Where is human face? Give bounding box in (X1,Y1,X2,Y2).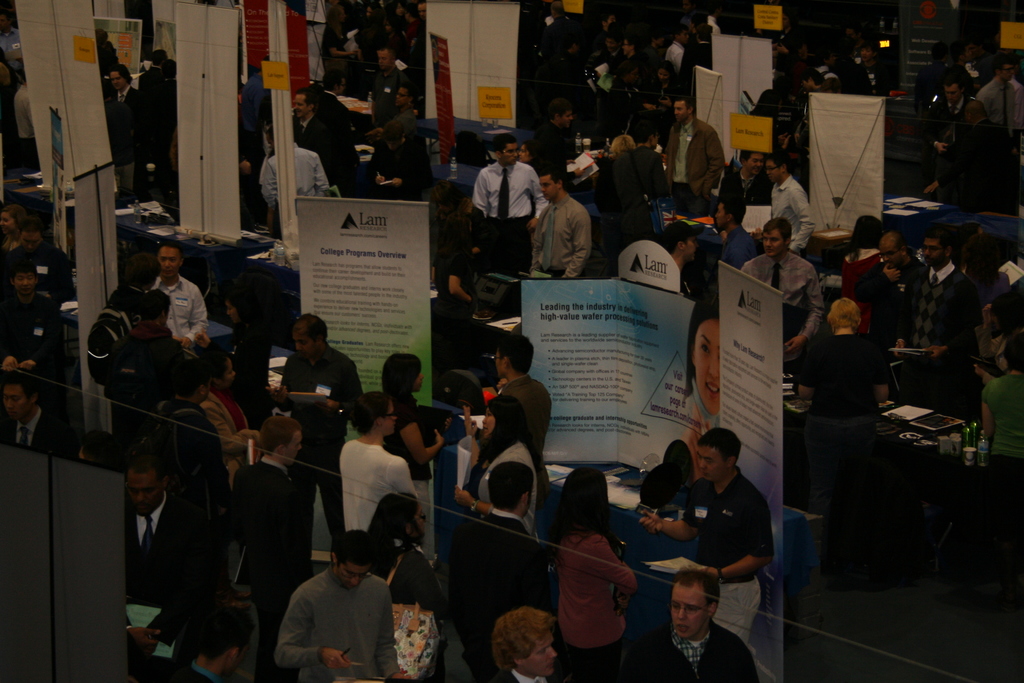
(924,236,948,261).
